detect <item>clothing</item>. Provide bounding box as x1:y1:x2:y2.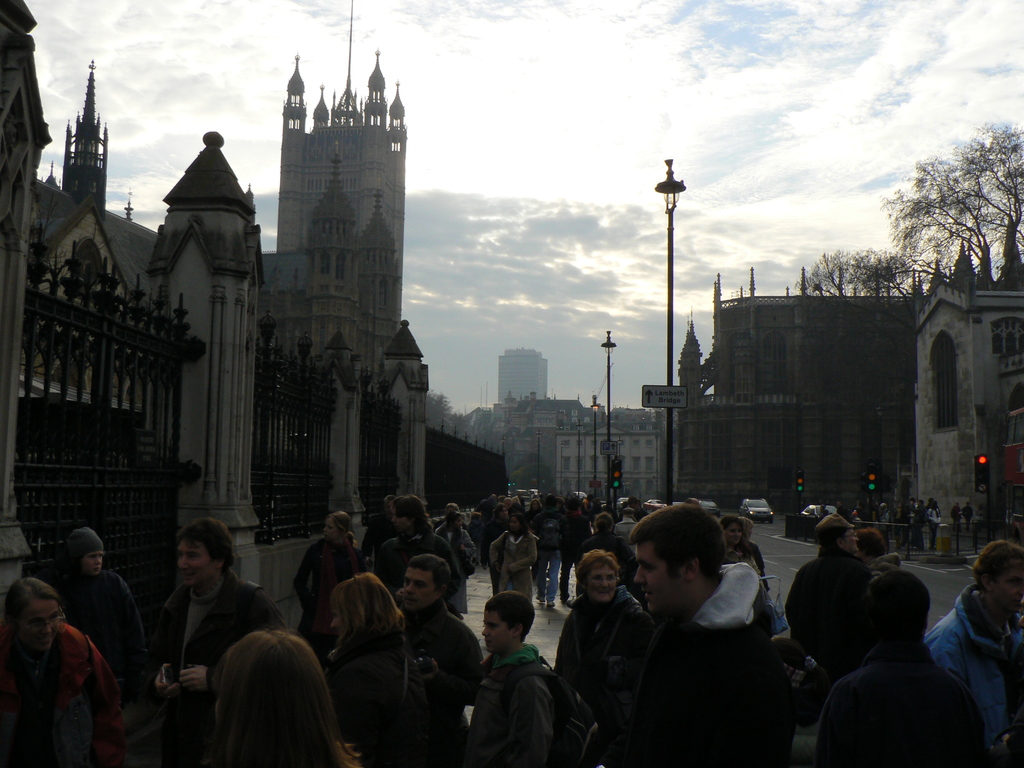
881:513:887:525.
